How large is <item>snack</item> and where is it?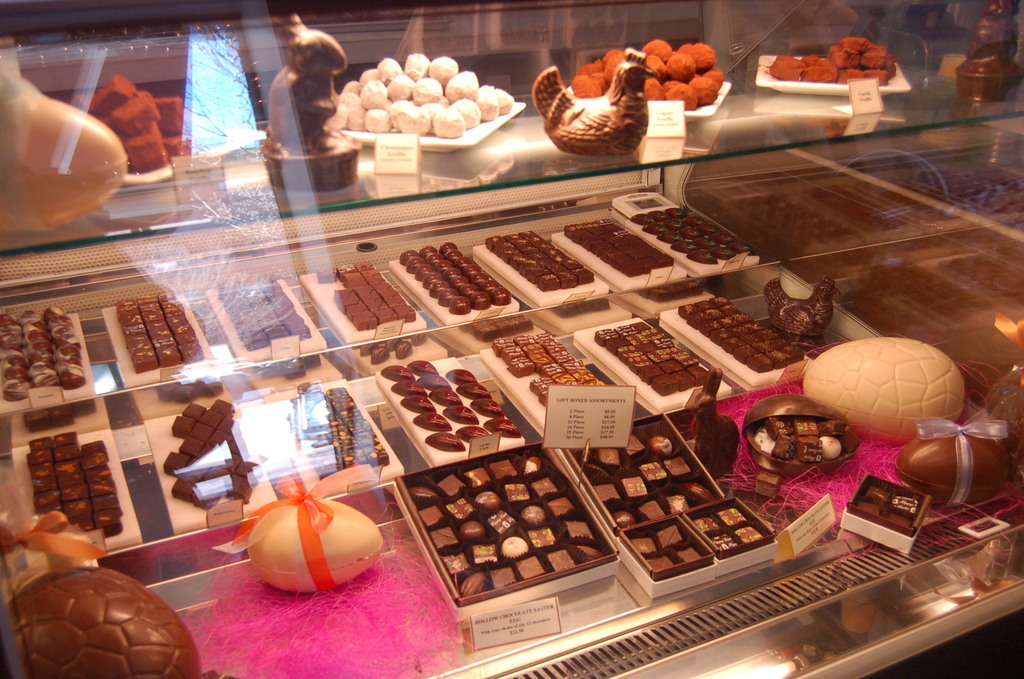
Bounding box: BBox(667, 86, 703, 112).
